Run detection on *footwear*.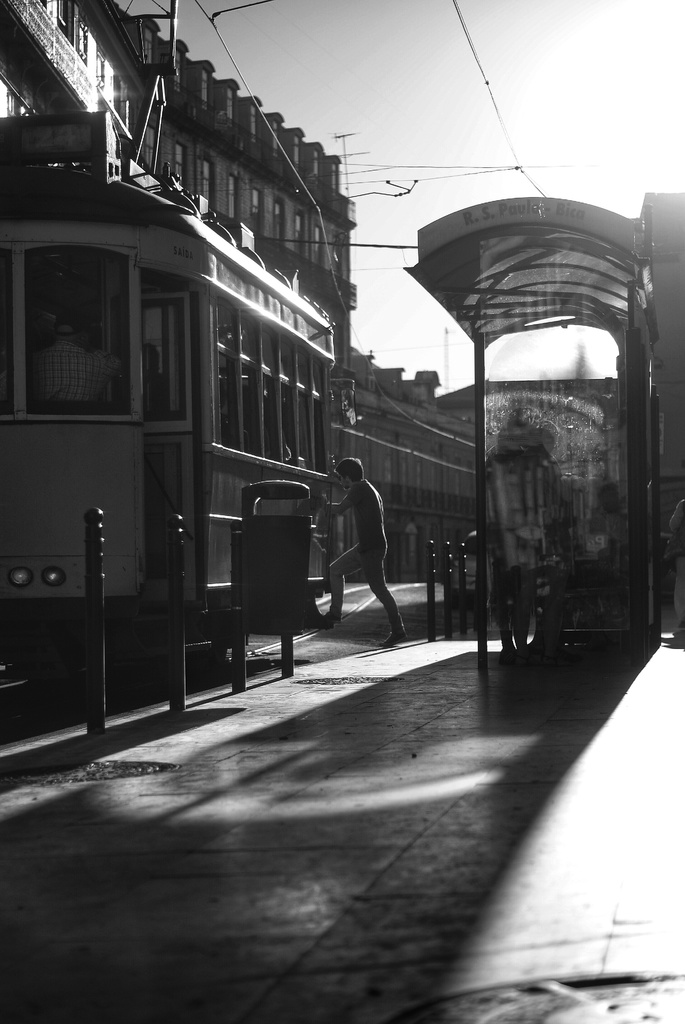
Result: box=[326, 614, 340, 624].
